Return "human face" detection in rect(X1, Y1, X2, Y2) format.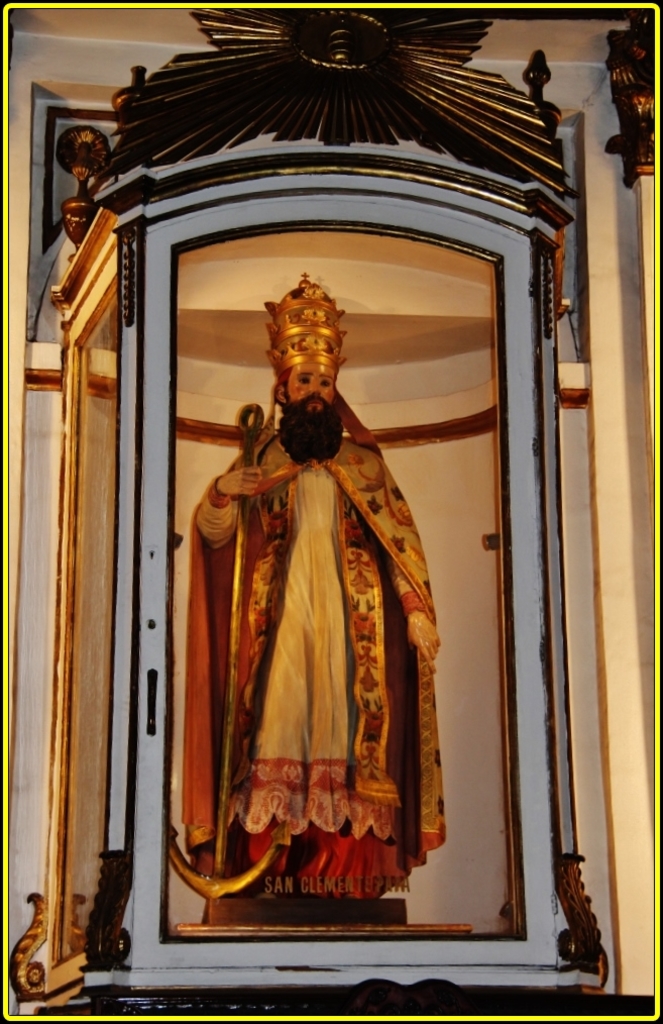
rect(289, 363, 338, 421).
